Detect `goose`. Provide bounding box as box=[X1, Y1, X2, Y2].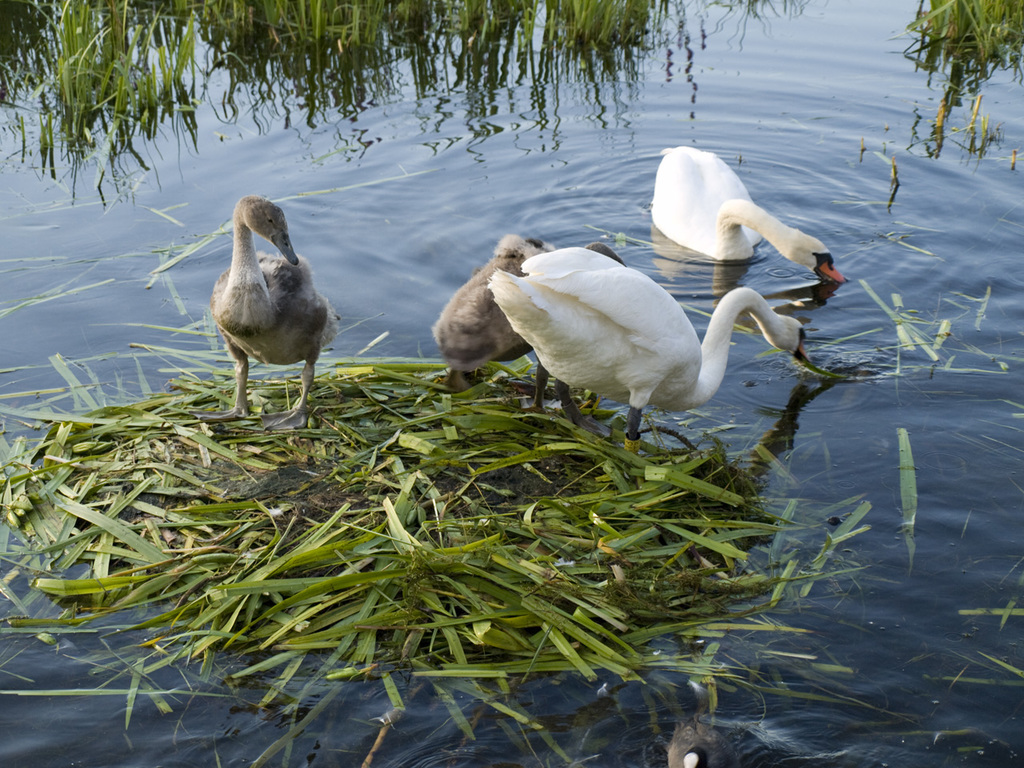
box=[431, 234, 619, 398].
